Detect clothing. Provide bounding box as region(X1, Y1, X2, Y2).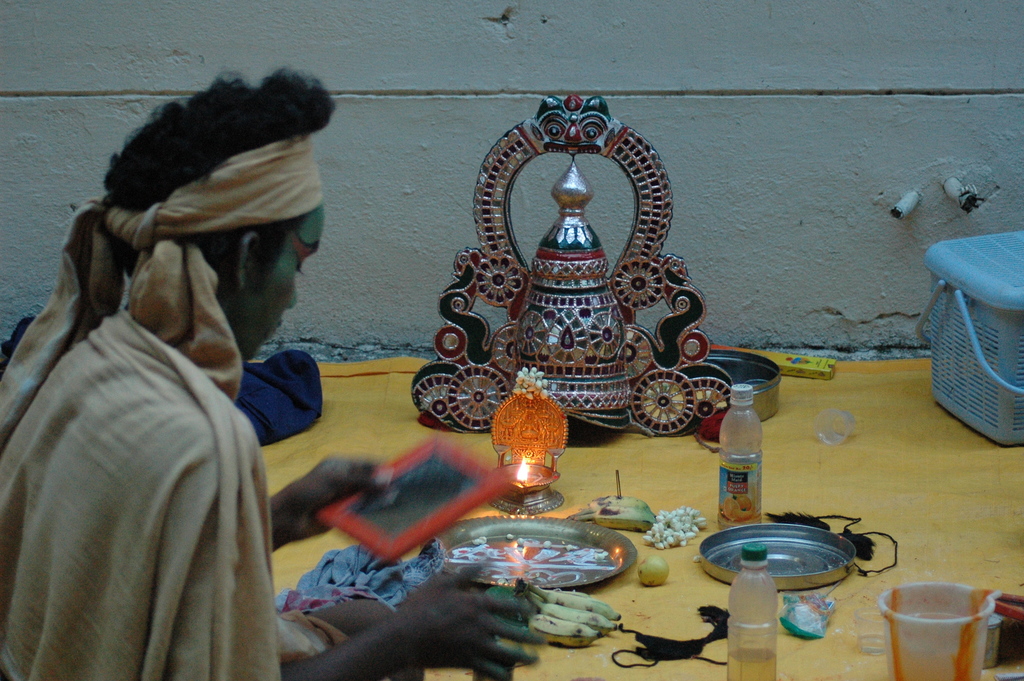
region(12, 130, 300, 680).
